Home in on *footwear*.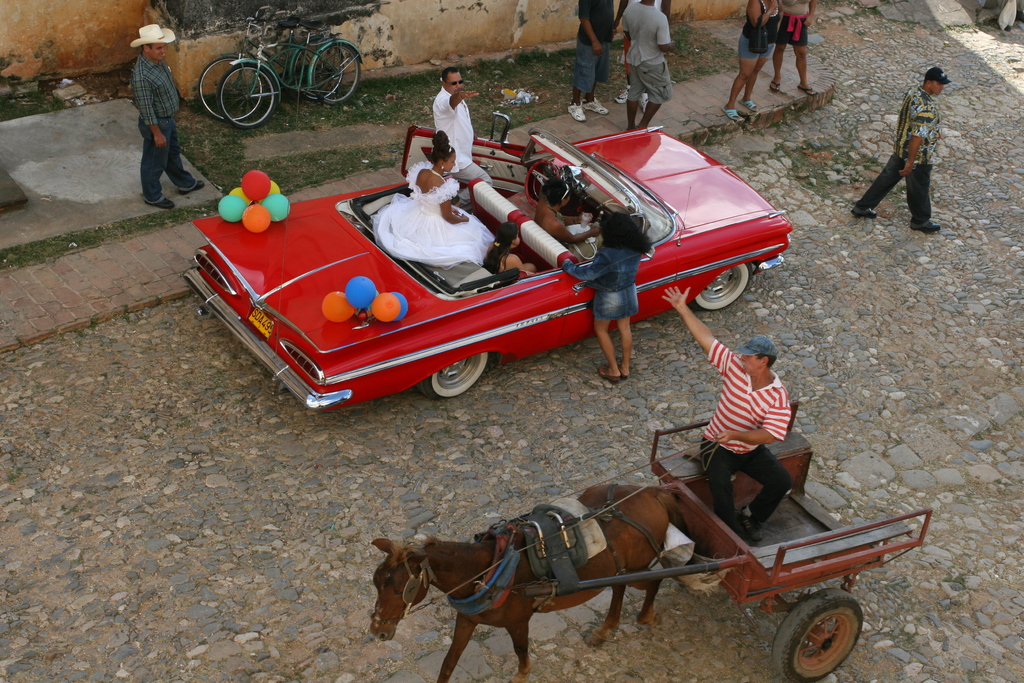
Homed in at <bbox>798, 85, 815, 97</bbox>.
